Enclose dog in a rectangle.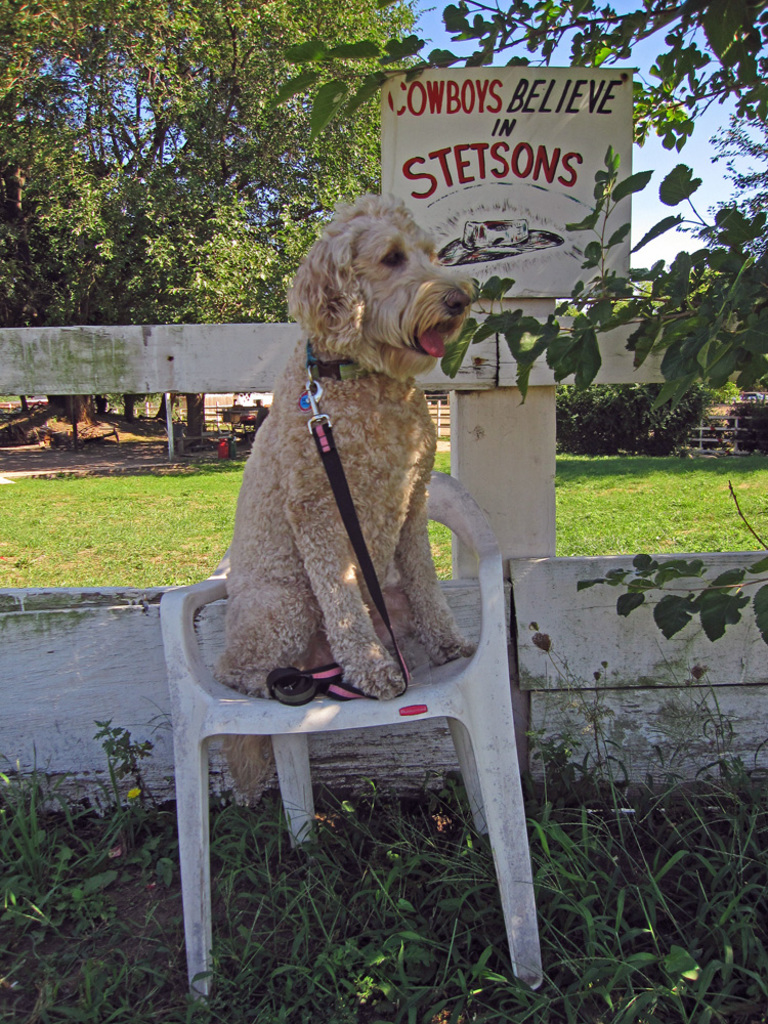
[203,191,489,803].
